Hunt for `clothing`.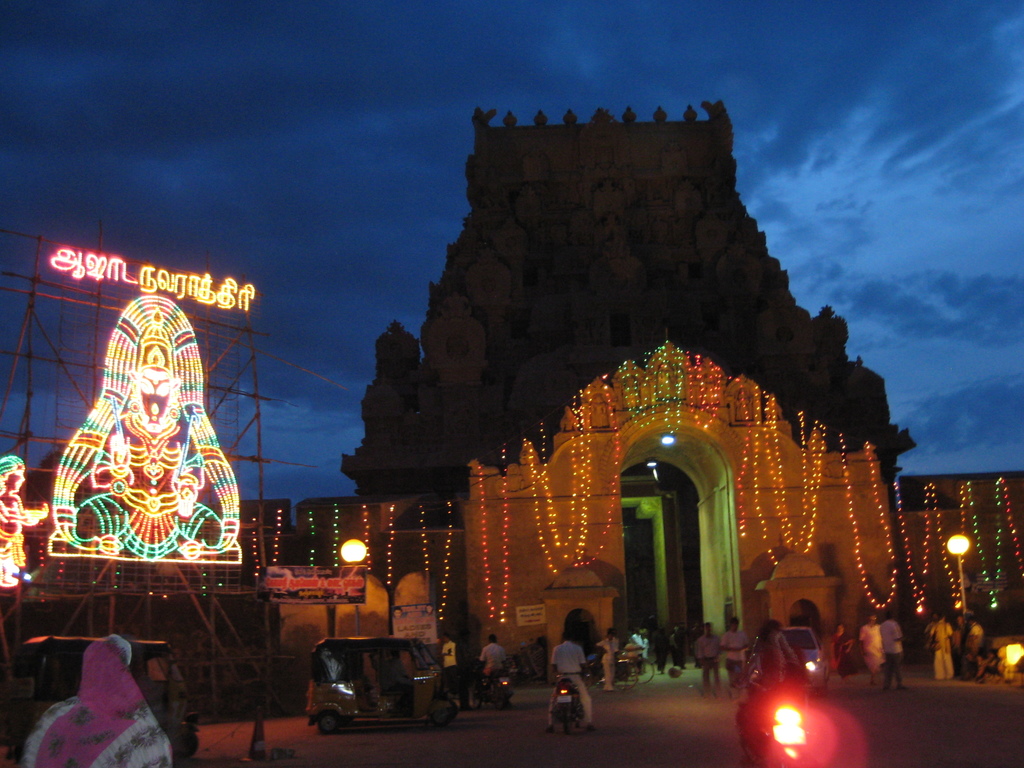
Hunted down at <bbox>717, 632, 751, 666</bbox>.
